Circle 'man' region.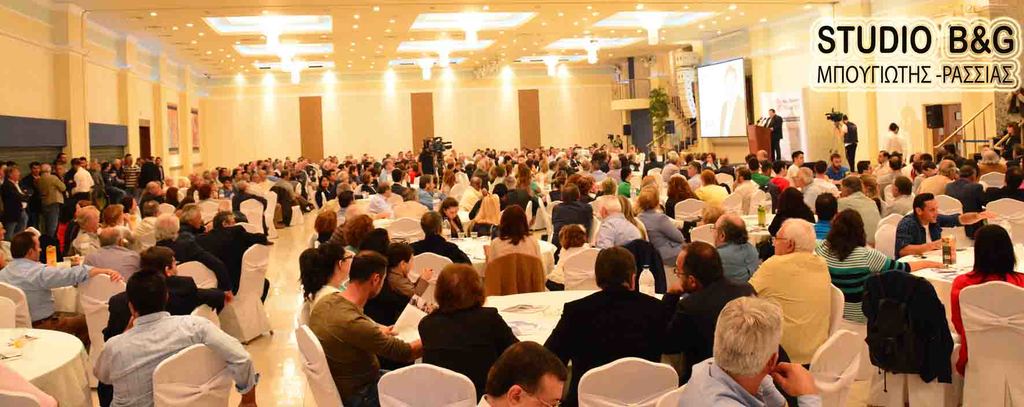
Region: bbox(547, 182, 586, 238).
